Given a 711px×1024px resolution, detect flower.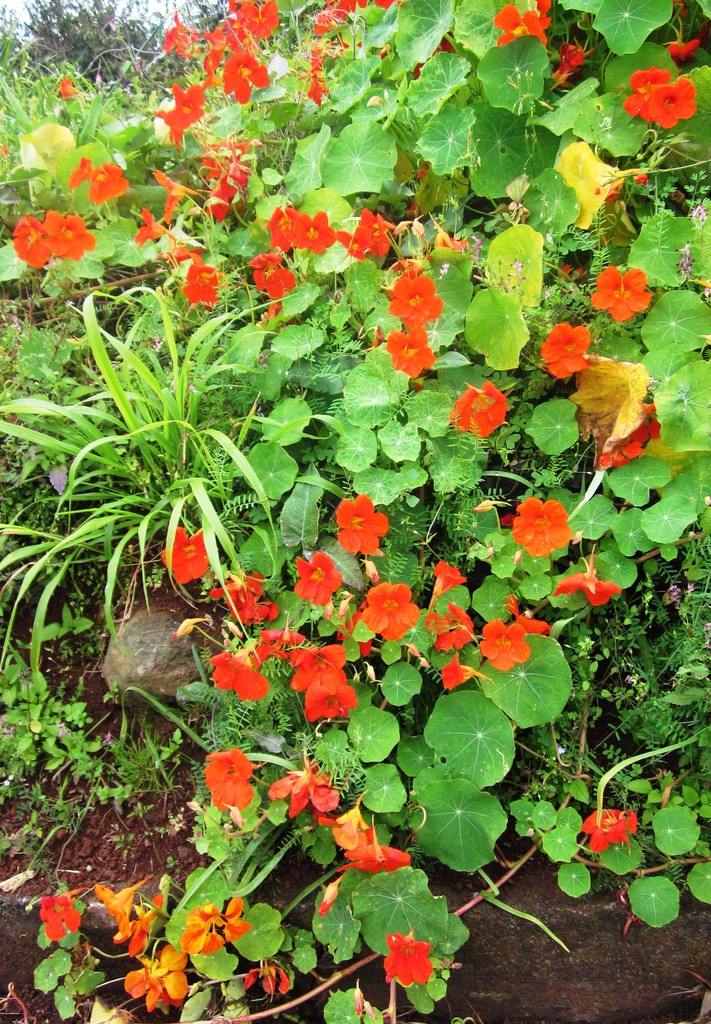
(539, 323, 594, 381).
